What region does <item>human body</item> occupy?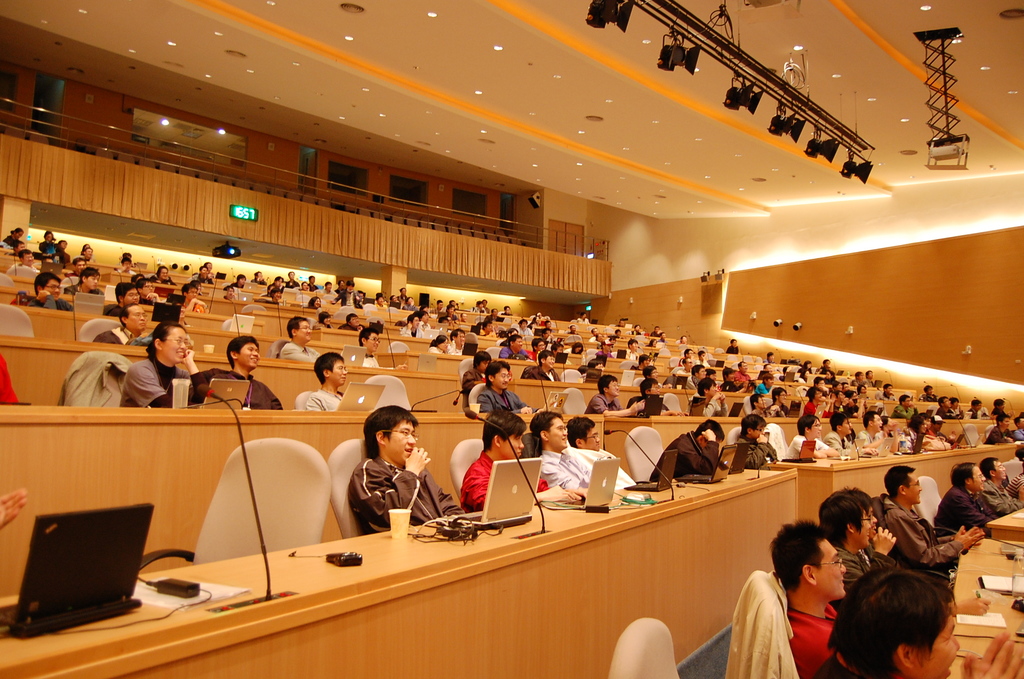
{"x1": 595, "y1": 334, "x2": 602, "y2": 347}.
